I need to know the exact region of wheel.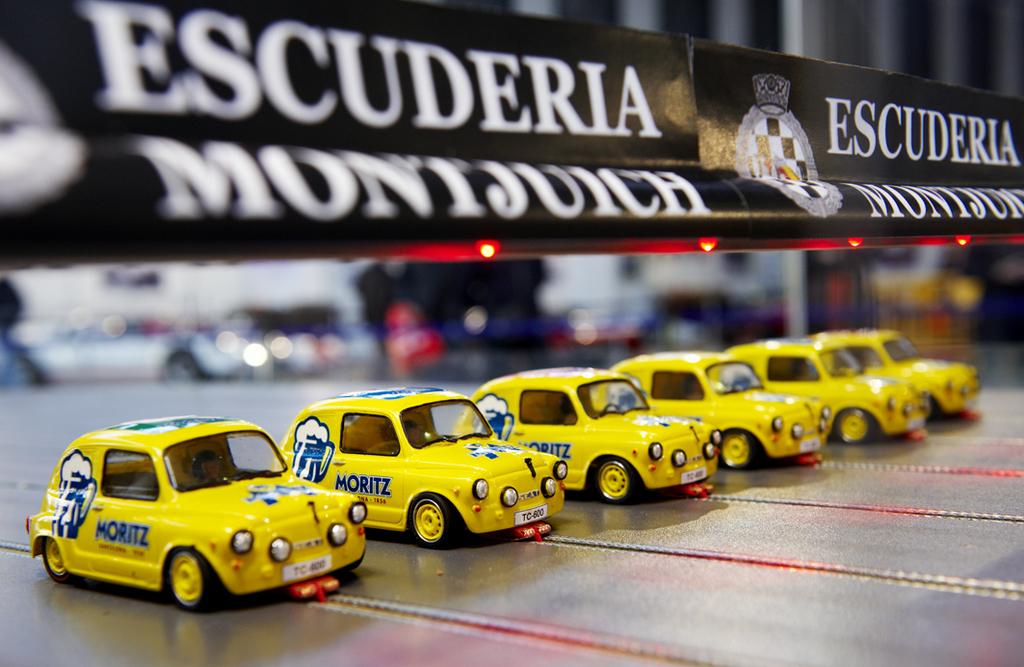
Region: <region>720, 435, 754, 475</region>.
